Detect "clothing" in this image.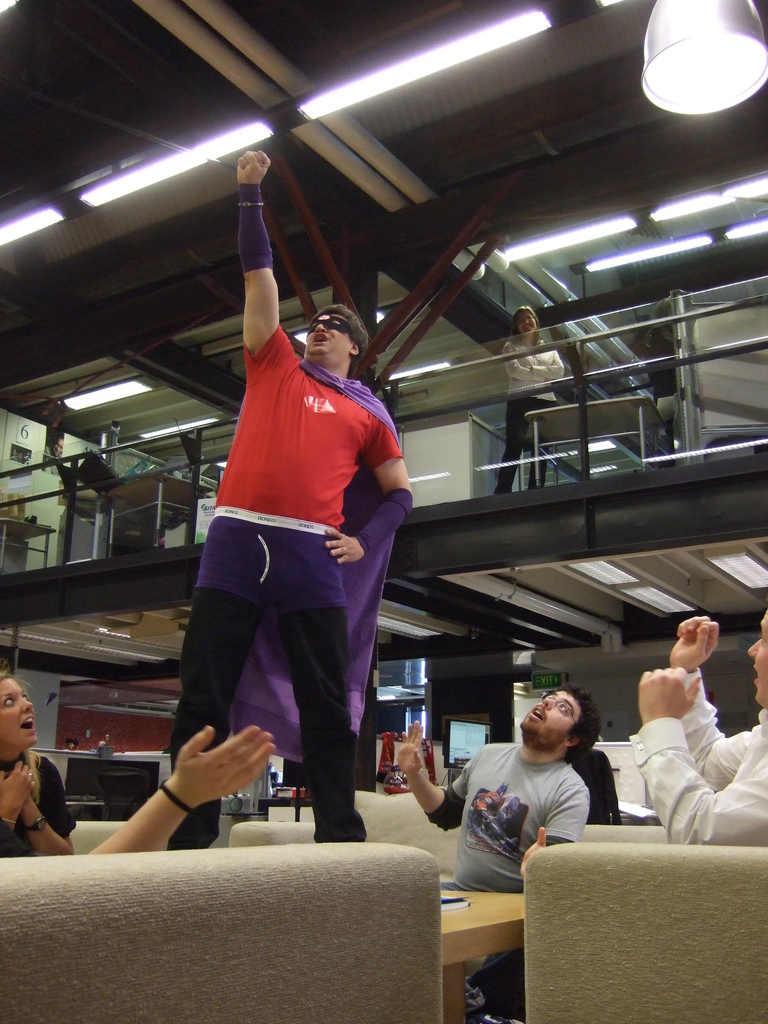
Detection: bbox=[429, 744, 589, 894].
